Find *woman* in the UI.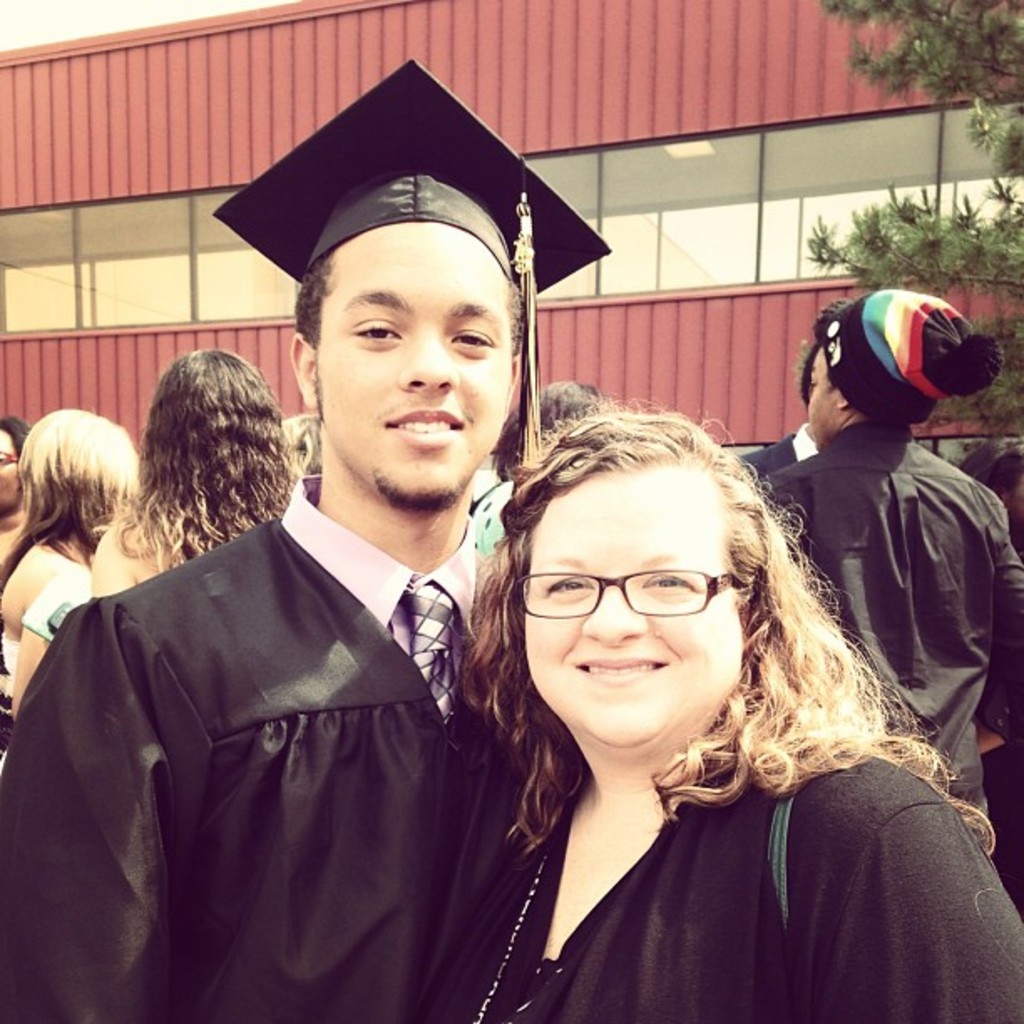
UI element at rect(0, 413, 139, 751).
